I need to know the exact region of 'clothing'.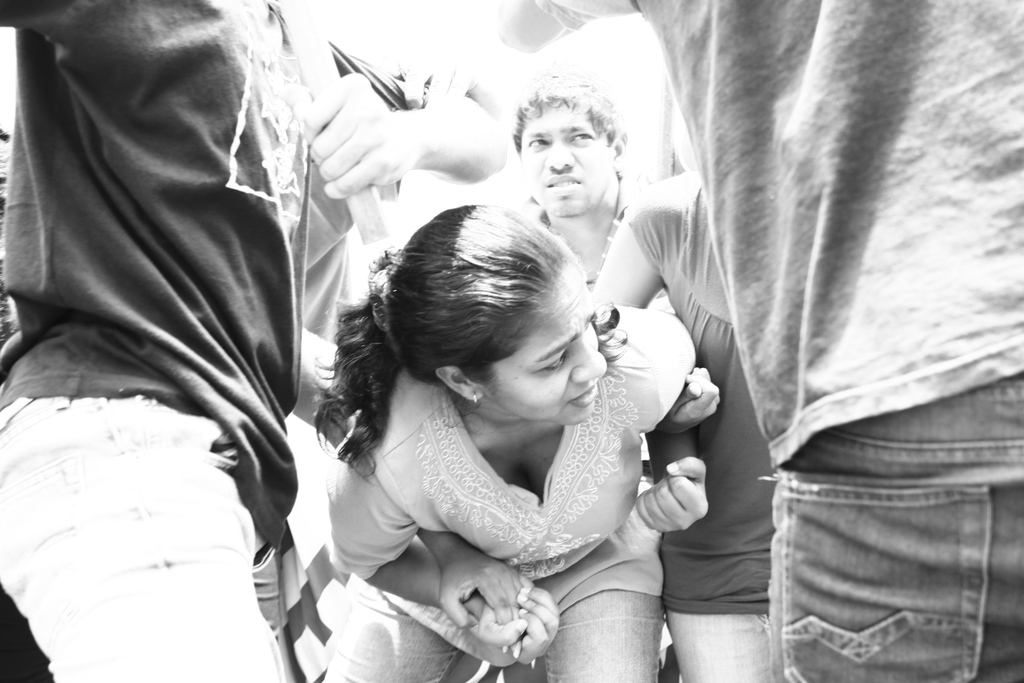
Region: 625,169,780,682.
